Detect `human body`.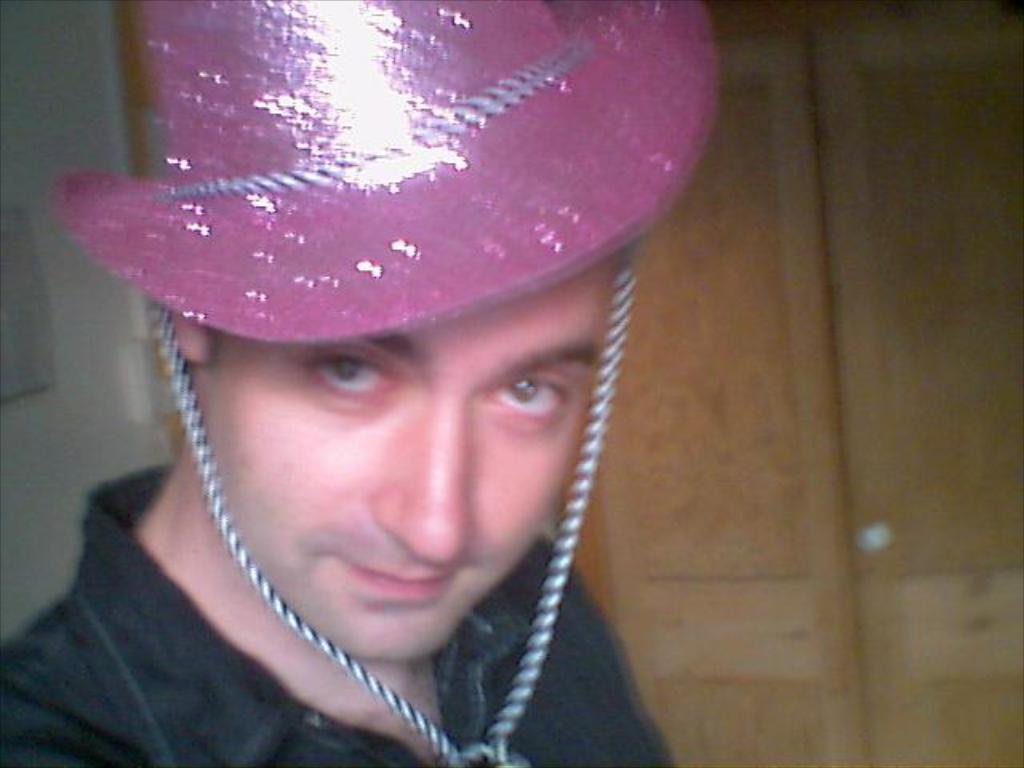
Detected at {"left": 38, "top": 59, "right": 760, "bottom": 749}.
